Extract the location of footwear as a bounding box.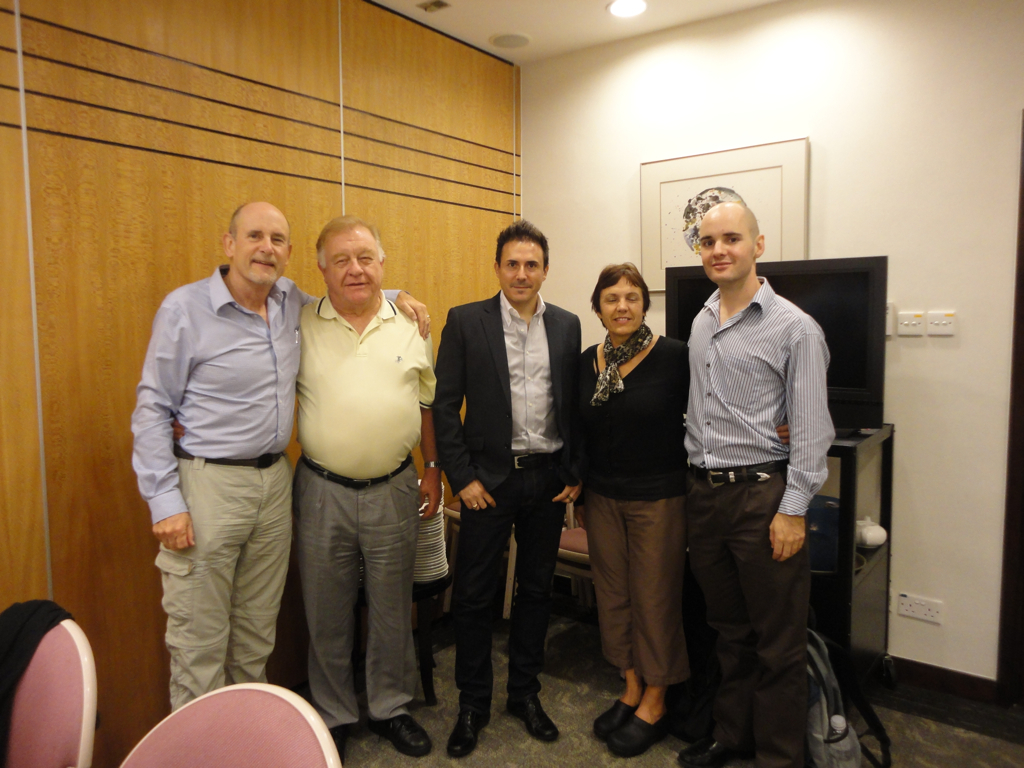
bbox=(590, 695, 631, 739).
